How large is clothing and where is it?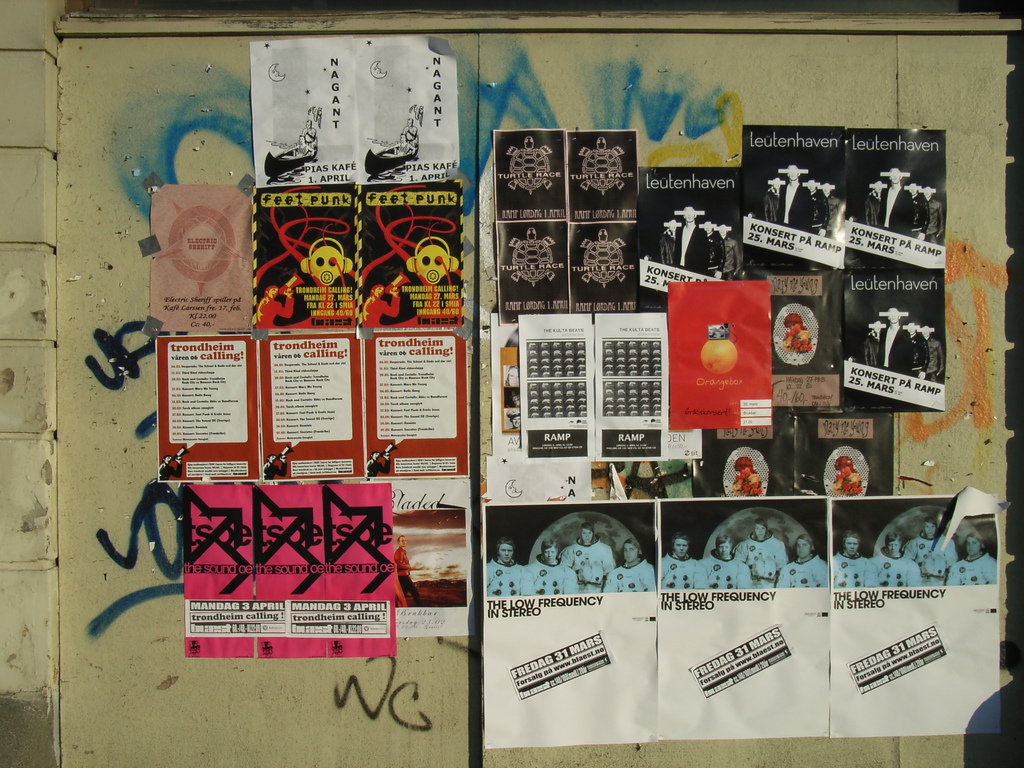
Bounding box: box=[812, 192, 828, 237].
